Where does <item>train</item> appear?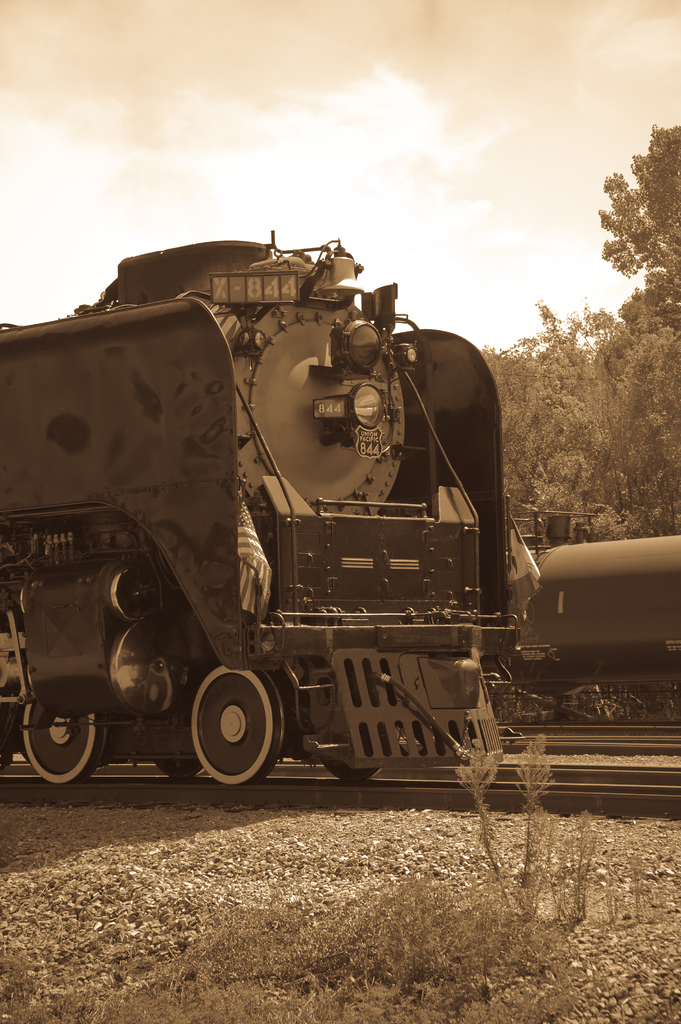
Appears at select_region(0, 228, 518, 778).
